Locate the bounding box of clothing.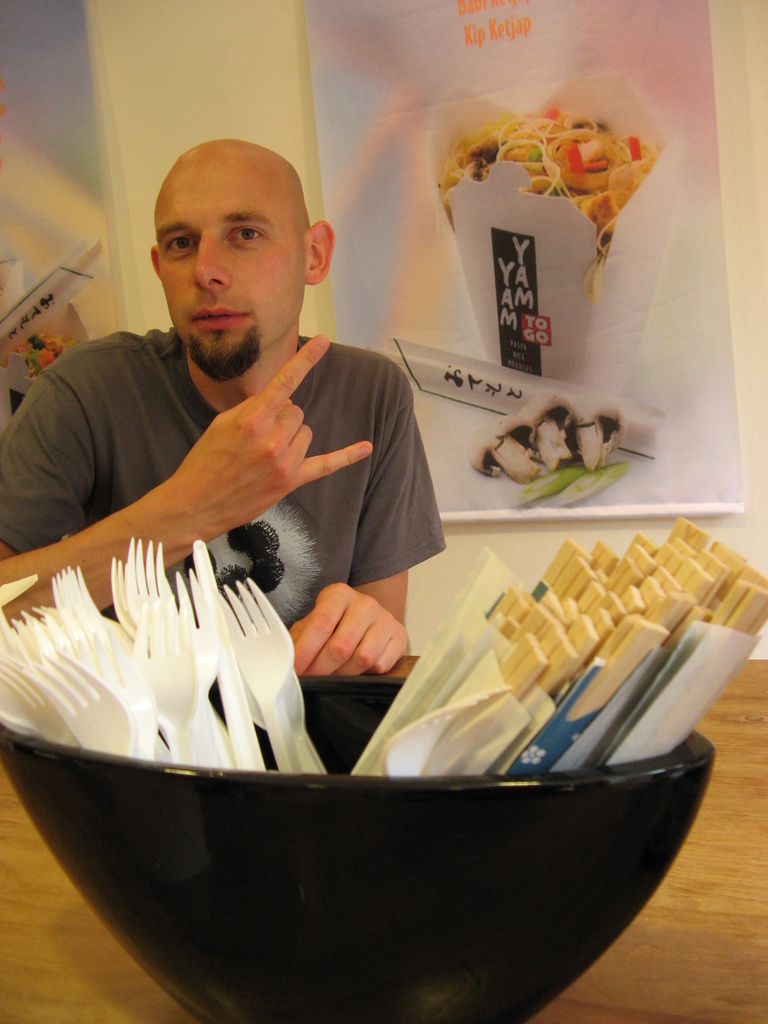
Bounding box: {"x1": 8, "y1": 259, "x2": 454, "y2": 632}.
